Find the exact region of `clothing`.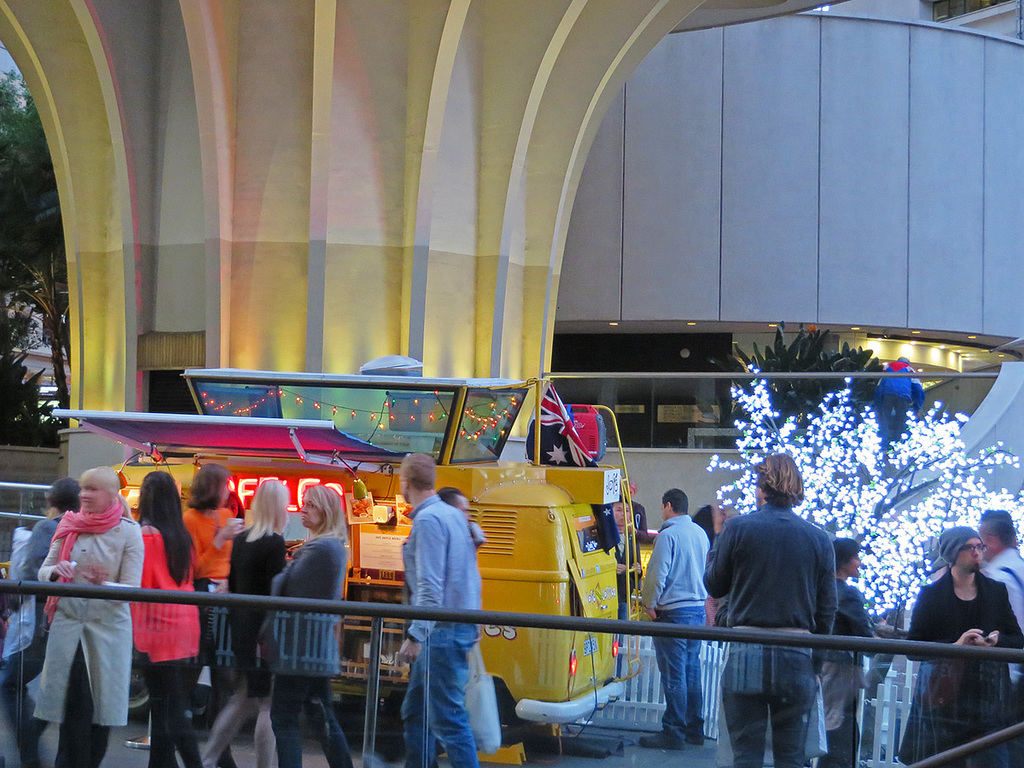
Exact region: [817,571,881,767].
